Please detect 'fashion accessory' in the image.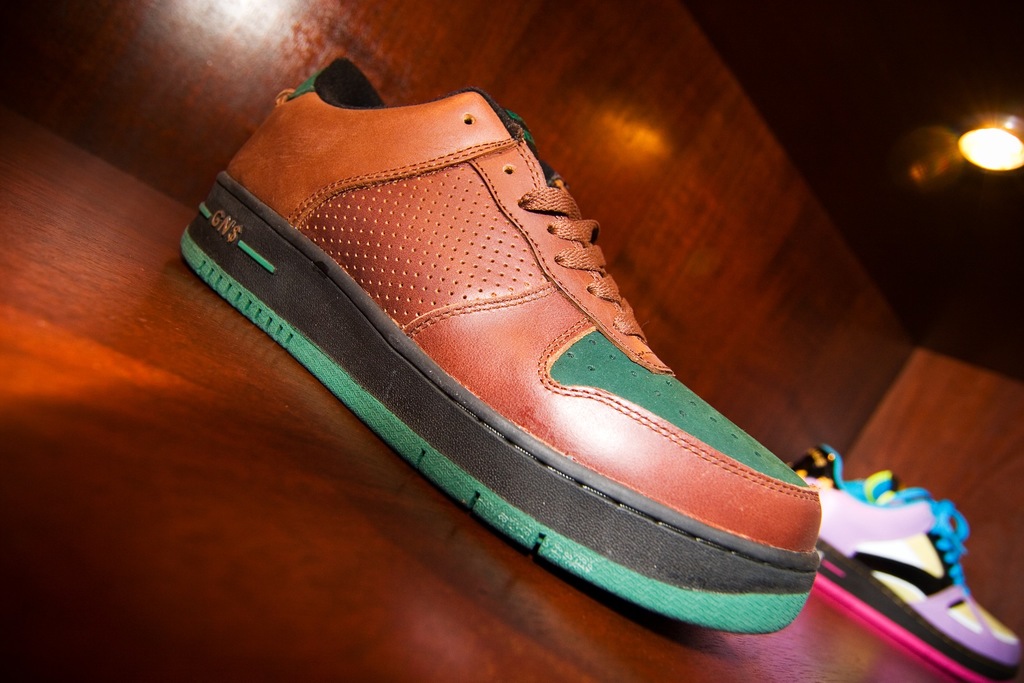
select_region(178, 56, 824, 637).
